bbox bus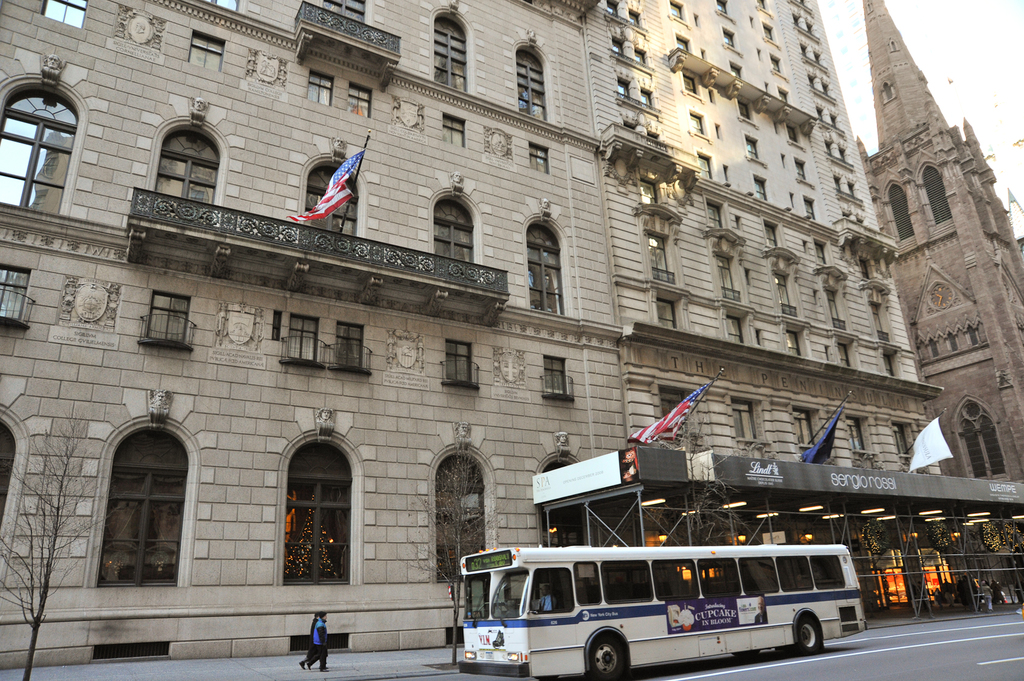
(458,542,870,680)
